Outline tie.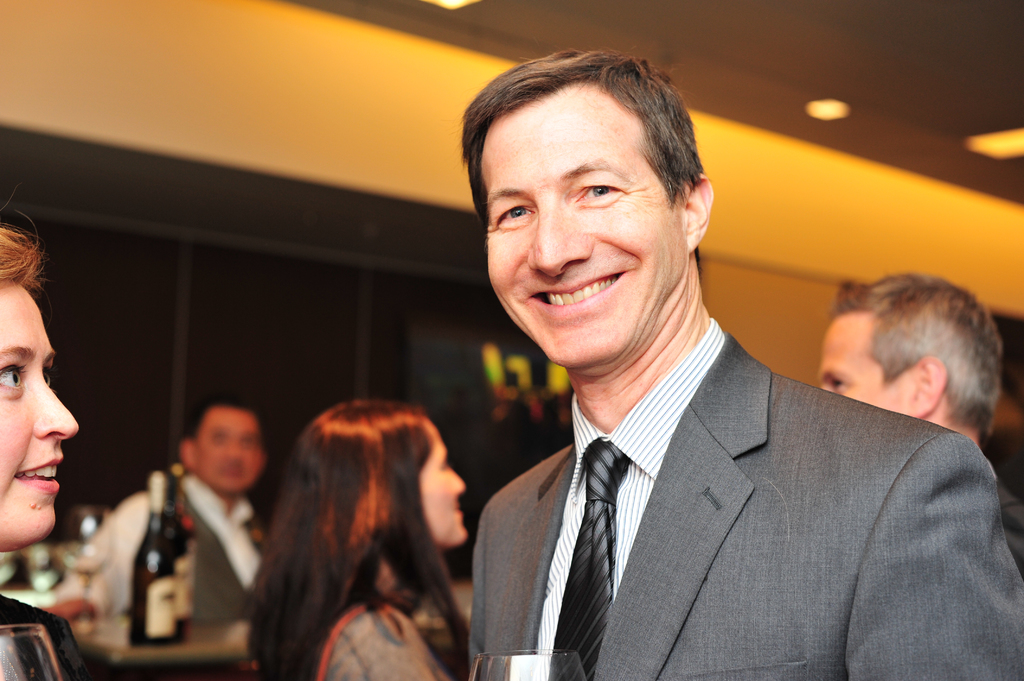
Outline: bbox(545, 438, 641, 680).
